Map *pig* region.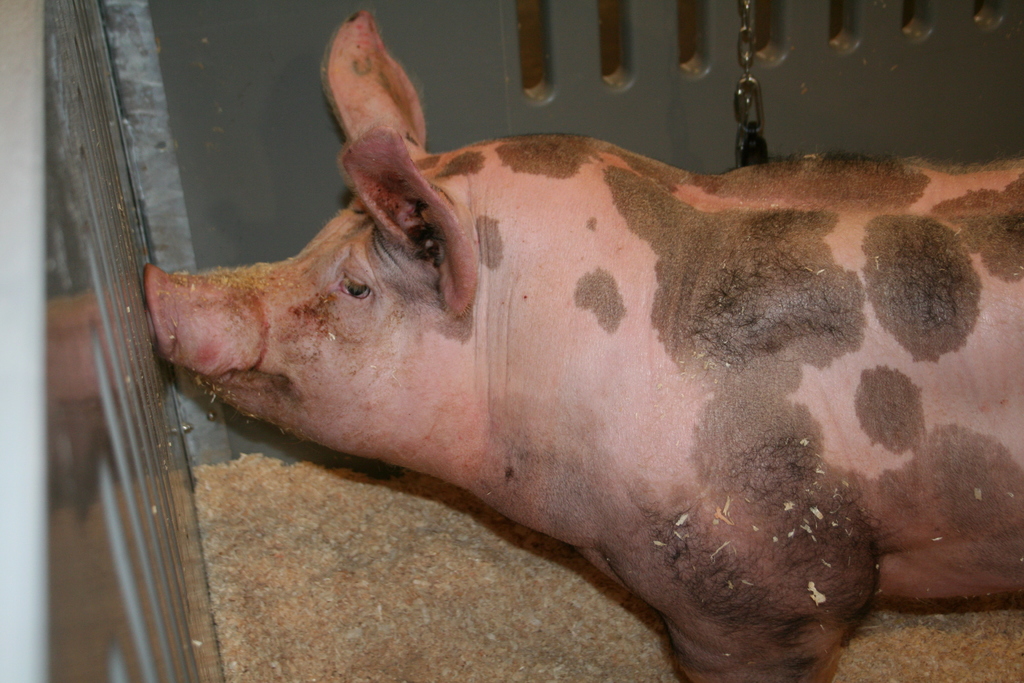
Mapped to 141,7,1023,682.
